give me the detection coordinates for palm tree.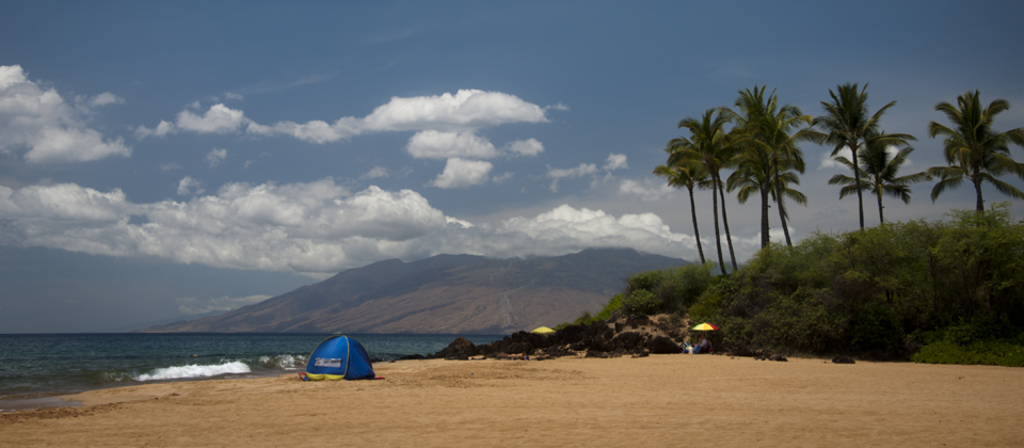
box(681, 107, 747, 277).
